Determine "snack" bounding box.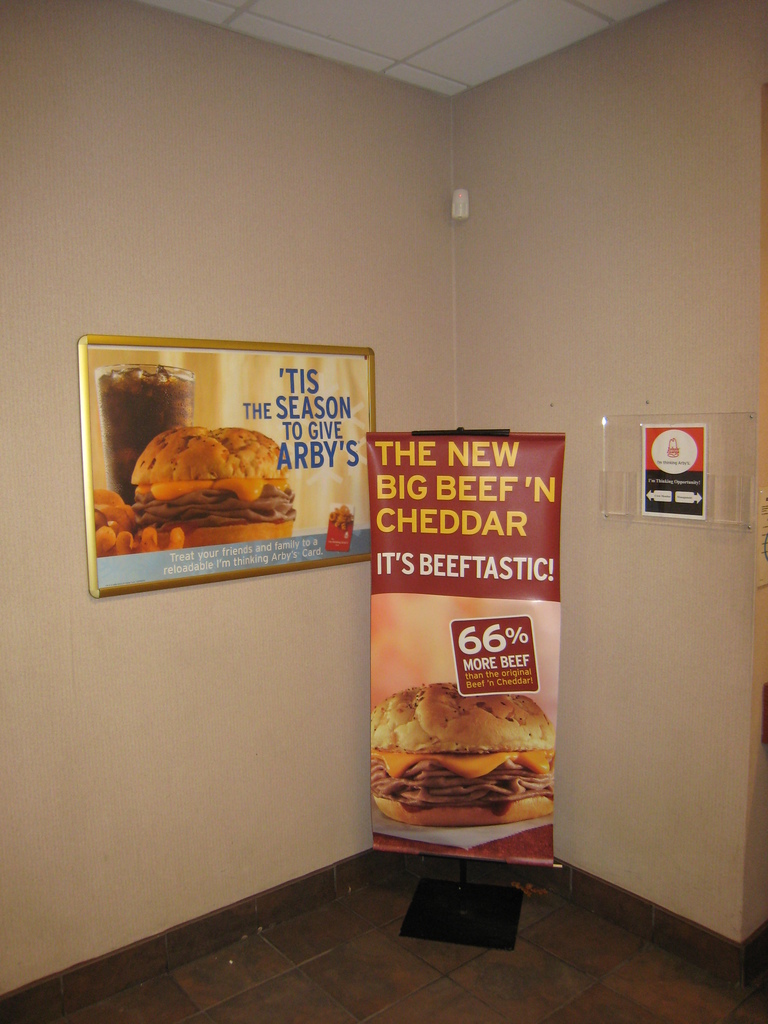
Determined: [370, 678, 551, 831].
